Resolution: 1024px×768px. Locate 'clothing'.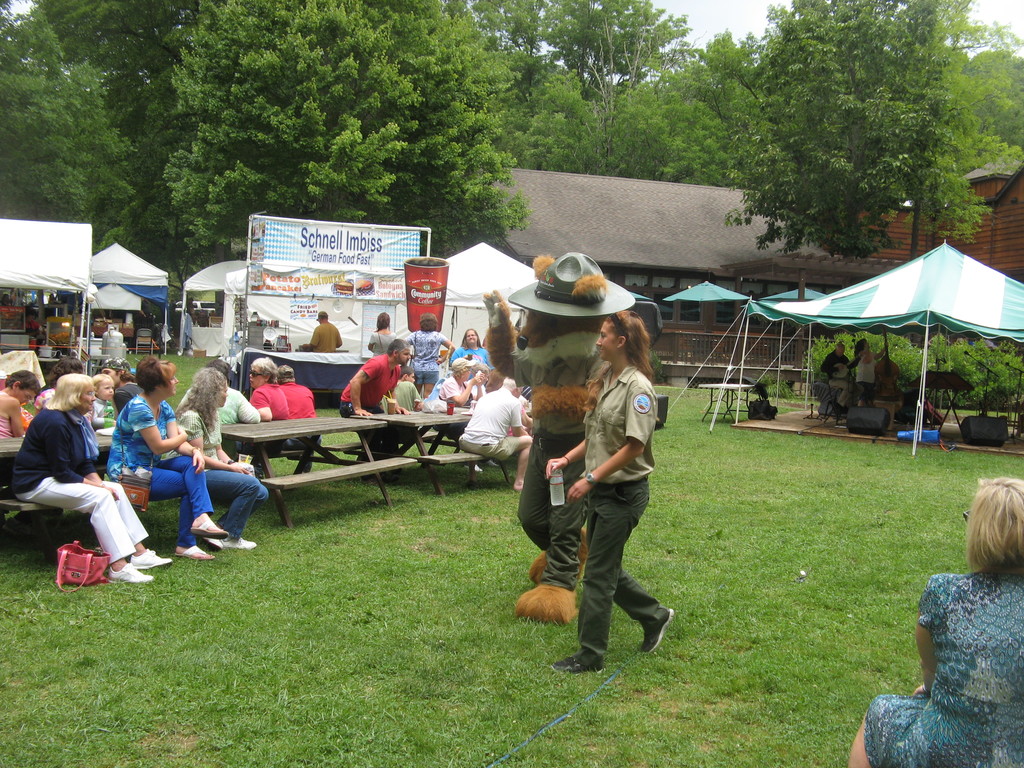
rect(575, 360, 671, 659).
